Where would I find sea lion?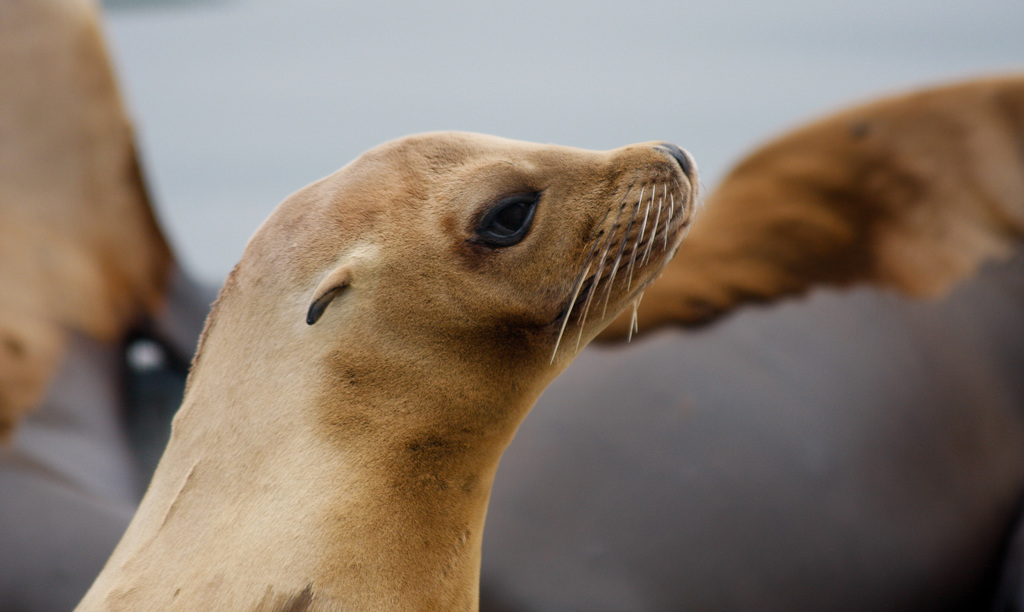
At region(598, 77, 1023, 328).
